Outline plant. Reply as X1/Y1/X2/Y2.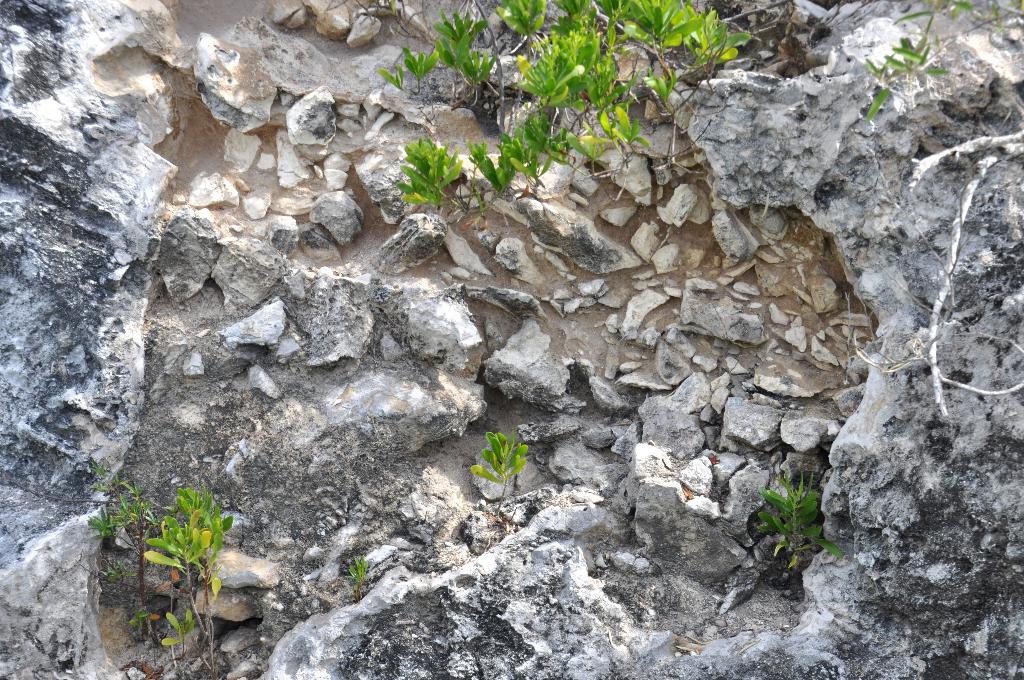
142/482/234/679.
